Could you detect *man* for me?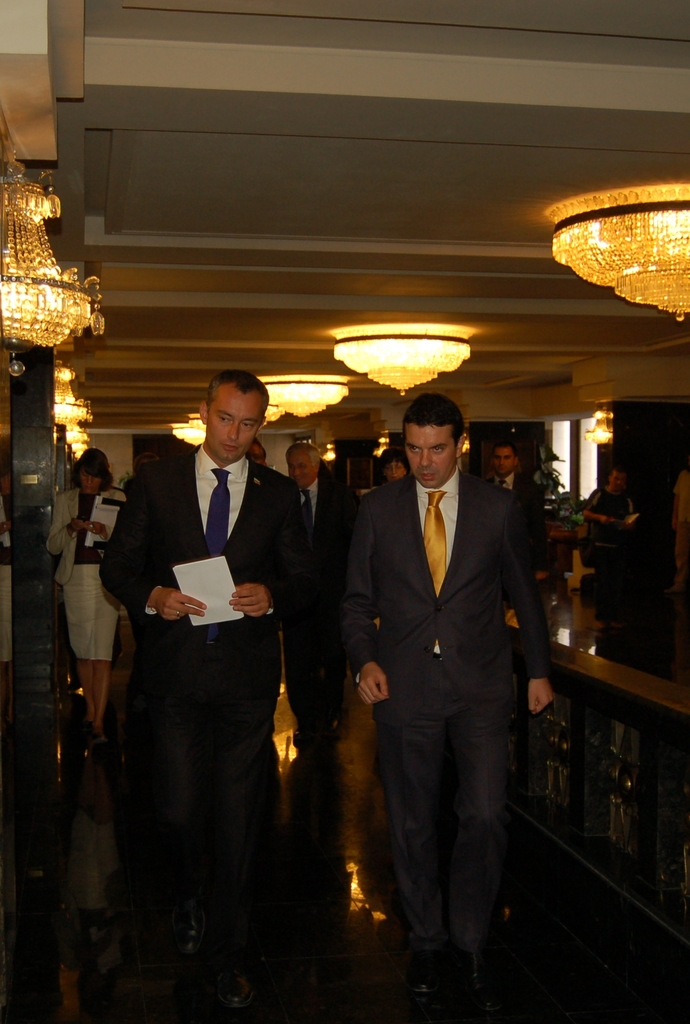
Detection result: bbox=(101, 364, 311, 1022).
